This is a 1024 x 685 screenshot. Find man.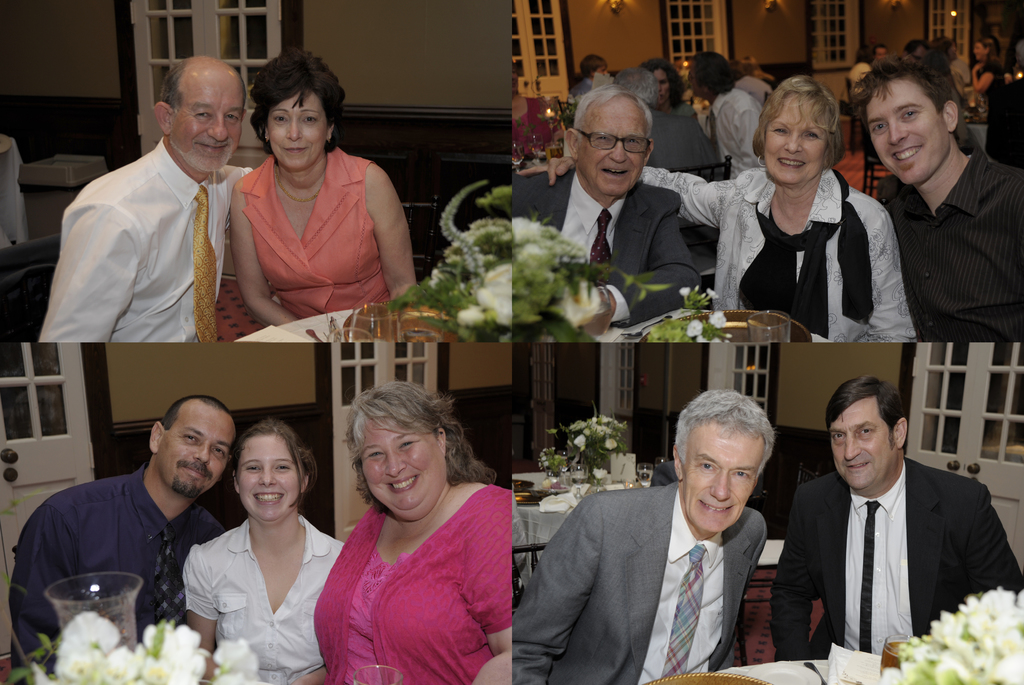
Bounding box: 525:405:820:675.
